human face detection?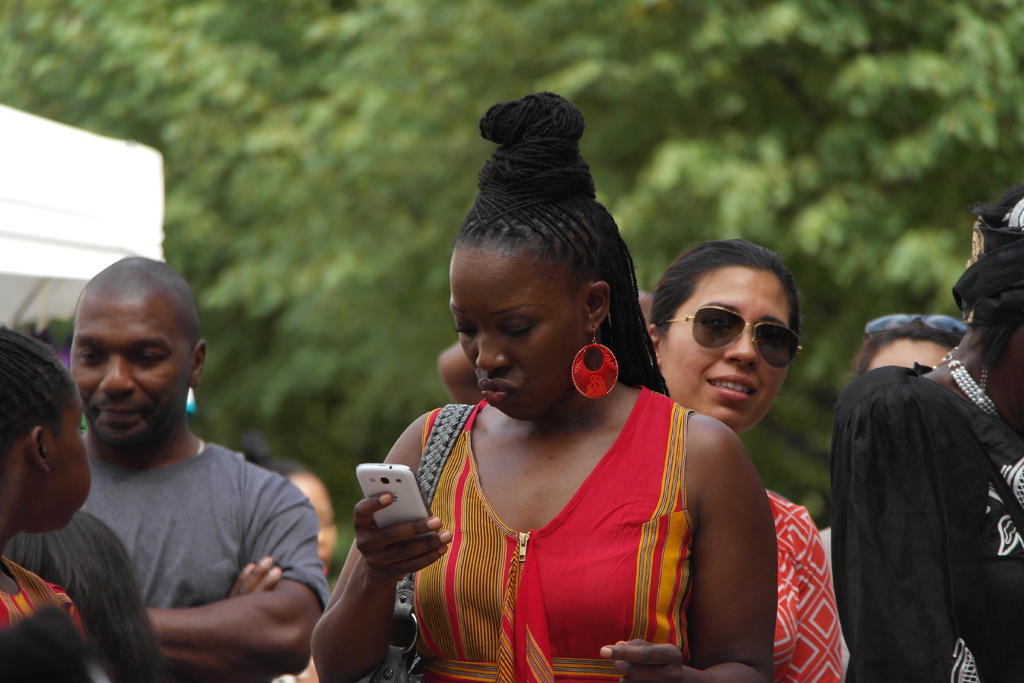
crop(292, 468, 339, 577)
